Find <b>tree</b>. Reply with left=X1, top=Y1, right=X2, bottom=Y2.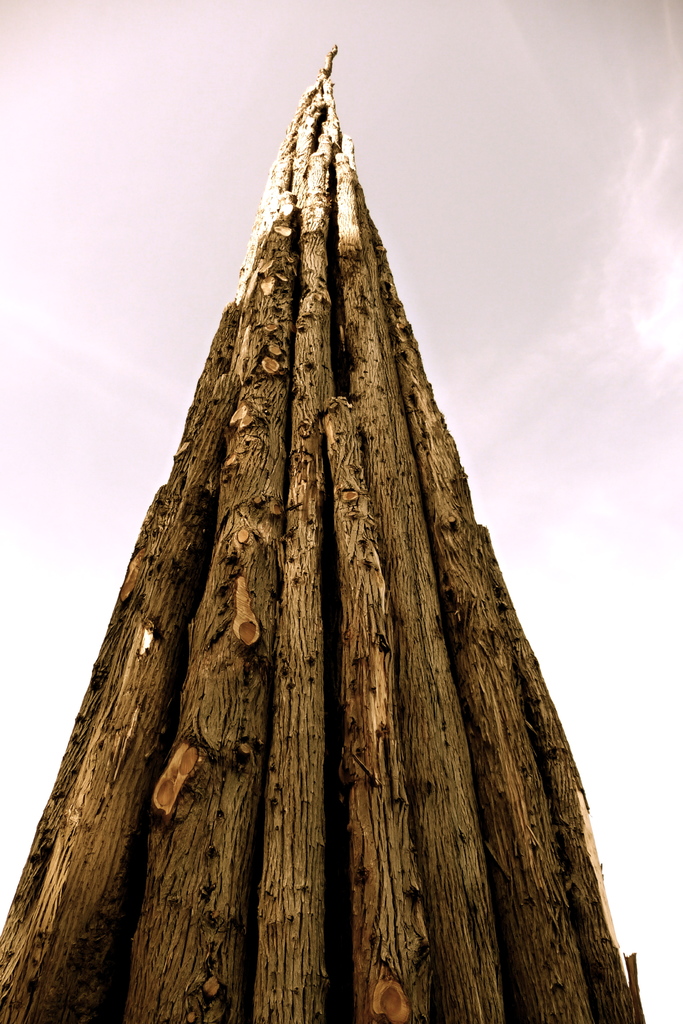
left=0, top=42, right=646, bottom=1023.
